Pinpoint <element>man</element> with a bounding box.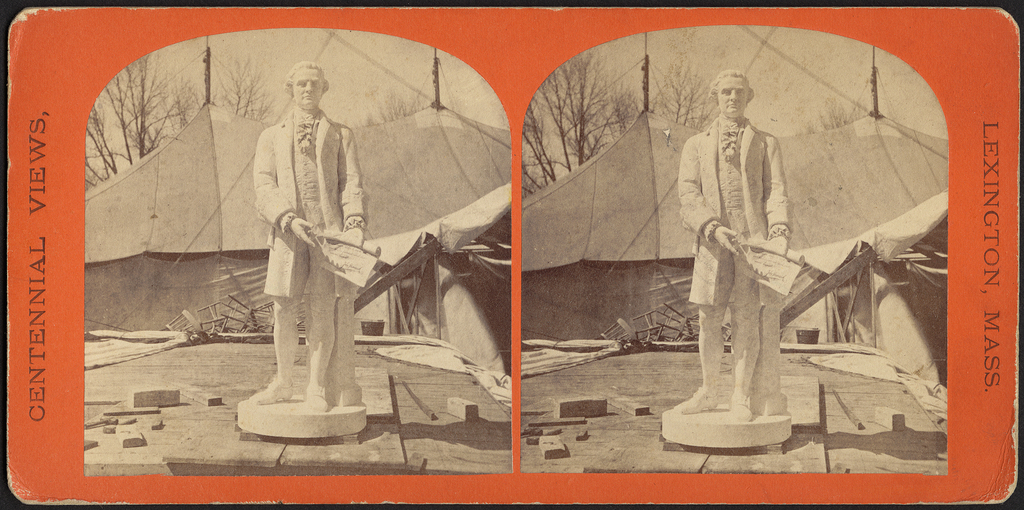
Rect(676, 70, 791, 420).
